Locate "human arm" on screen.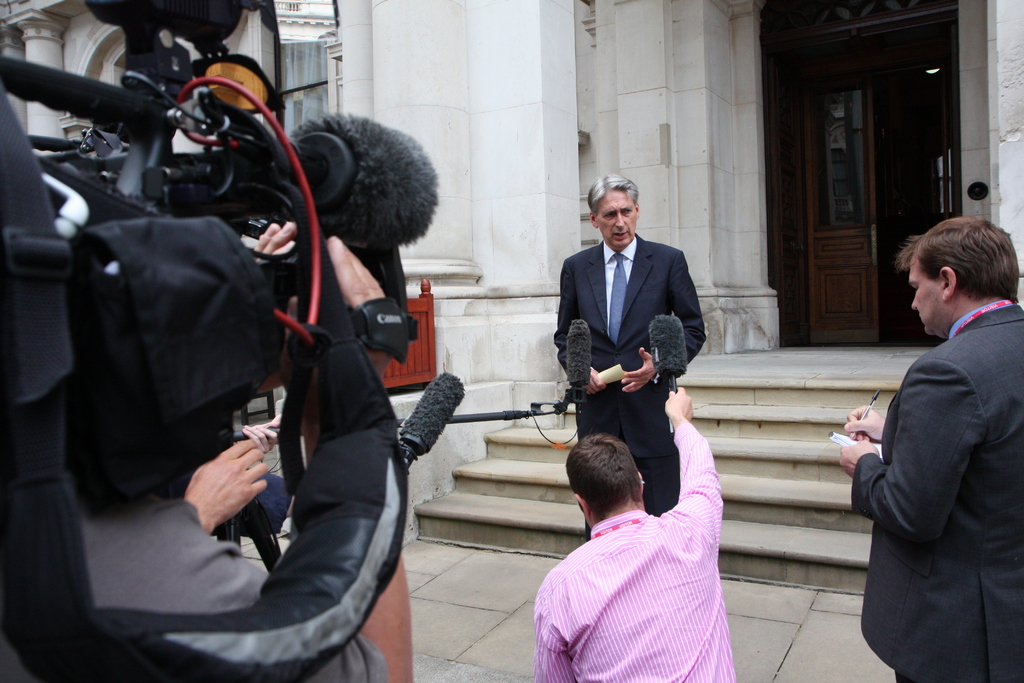
On screen at l=250, t=212, r=300, b=267.
